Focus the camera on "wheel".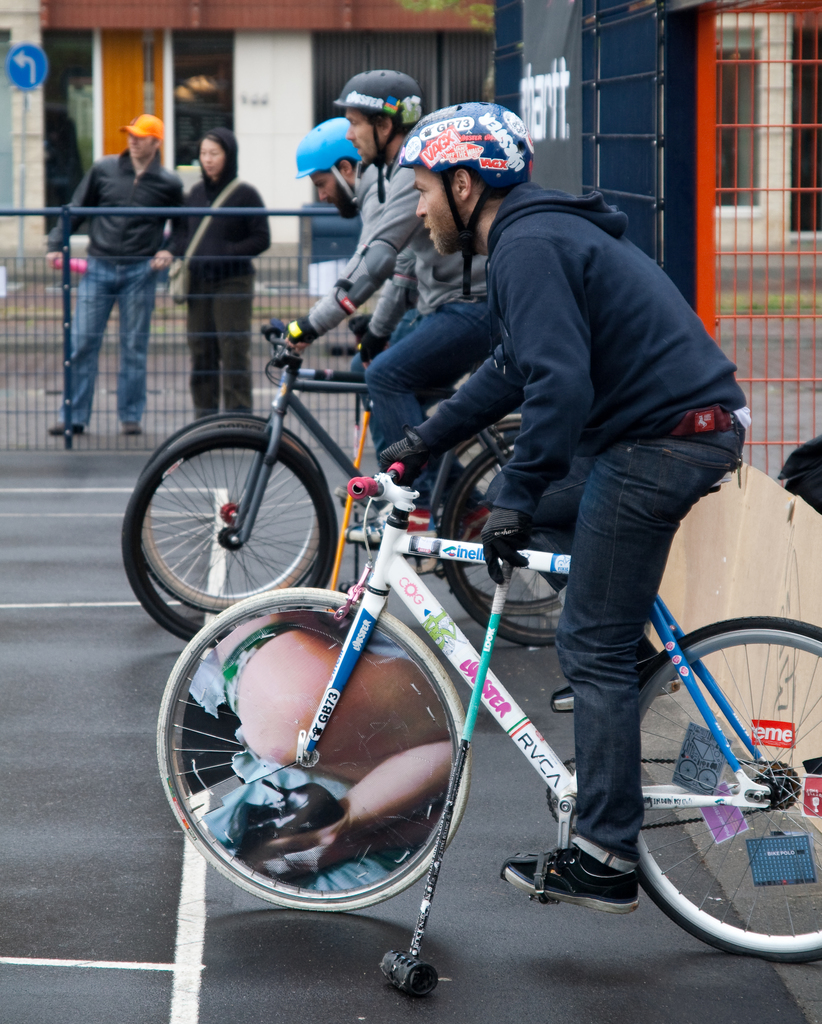
Focus region: x1=157, y1=586, x2=475, y2=910.
